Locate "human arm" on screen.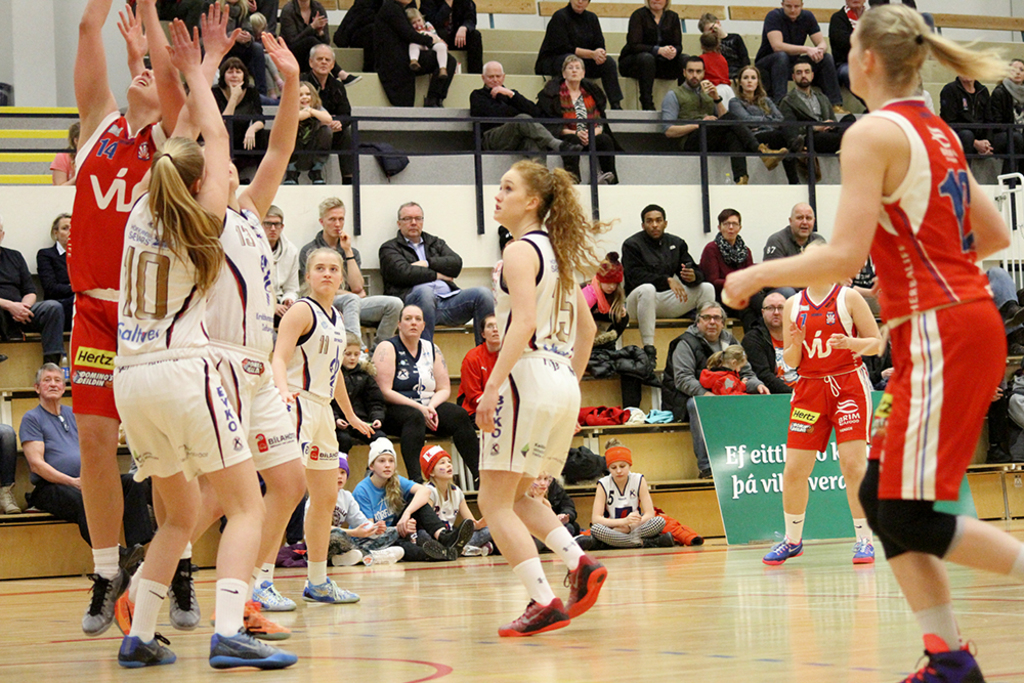
On screen at (left=59, top=0, right=113, bottom=144).
